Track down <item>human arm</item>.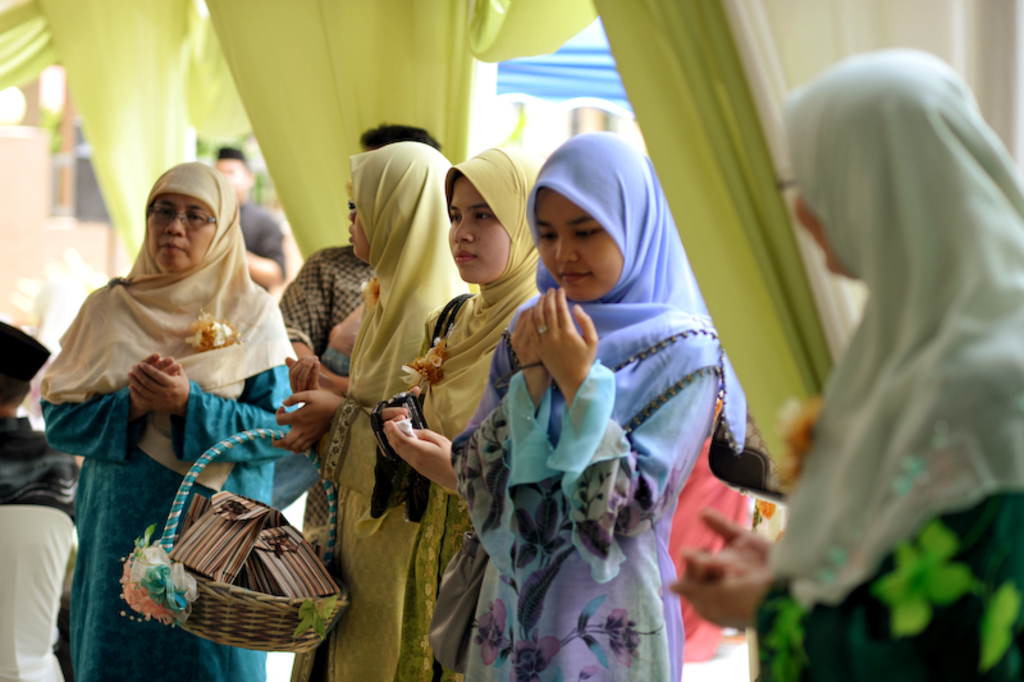
Tracked to {"x1": 691, "y1": 503, "x2": 812, "y2": 568}.
